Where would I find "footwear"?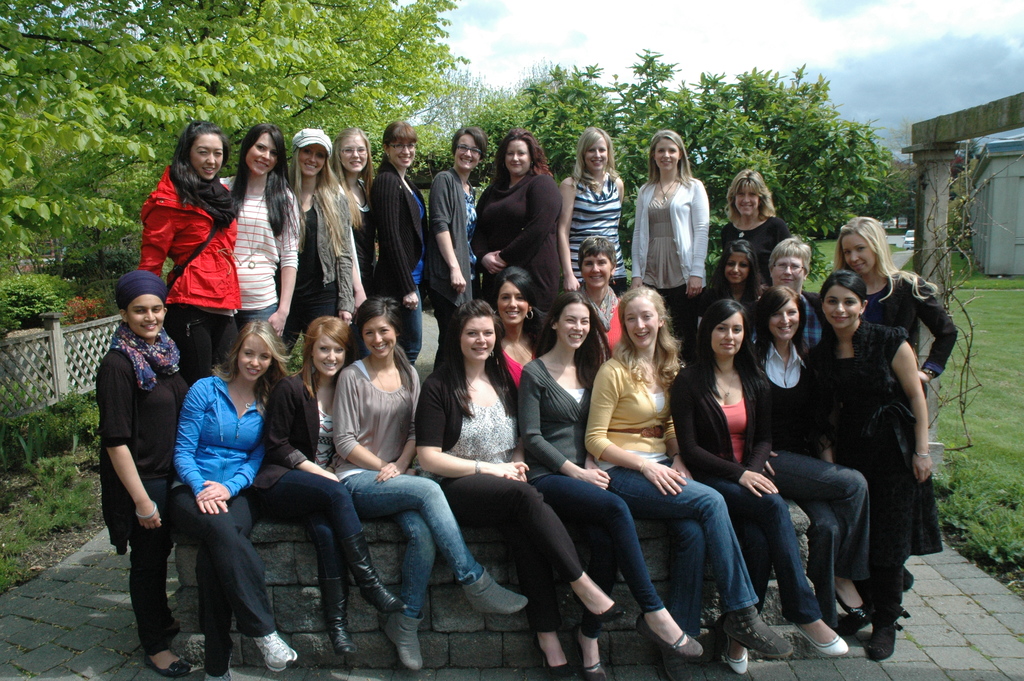
At box=[144, 656, 196, 679].
